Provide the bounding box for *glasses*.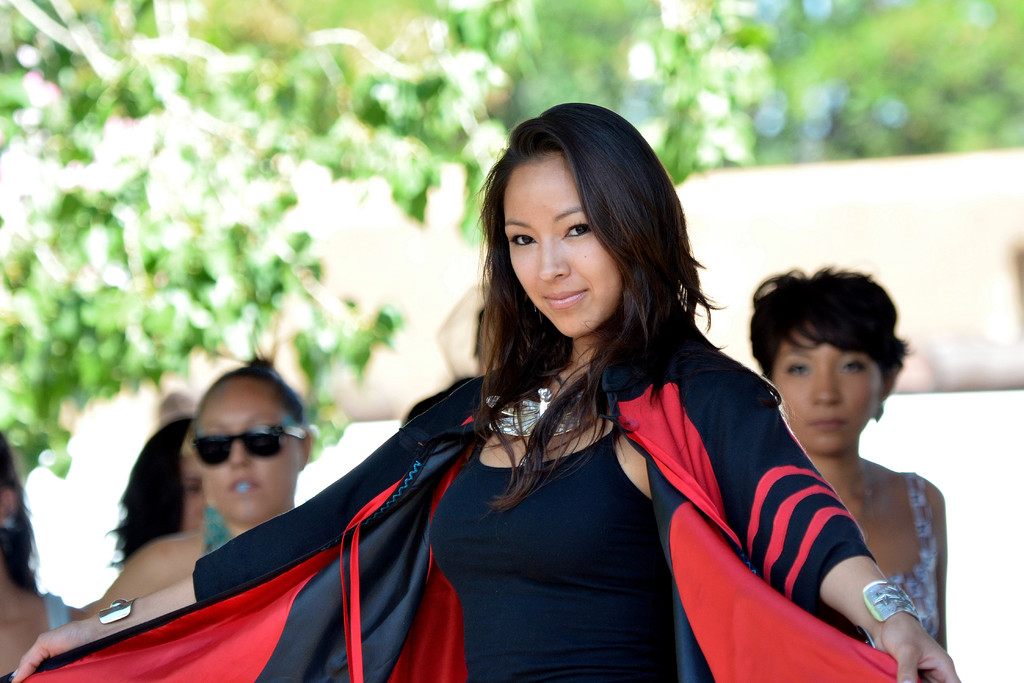
BBox(189, 422, 309, 468).
